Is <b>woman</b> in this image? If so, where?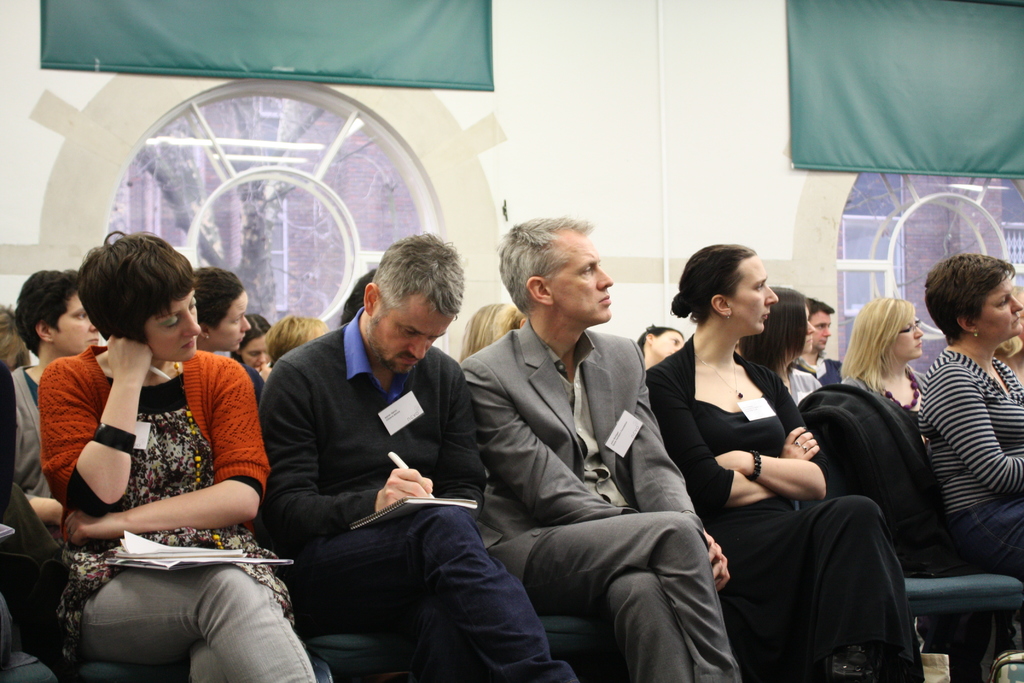
Yes, at crop(838, 292, 948, 634).
